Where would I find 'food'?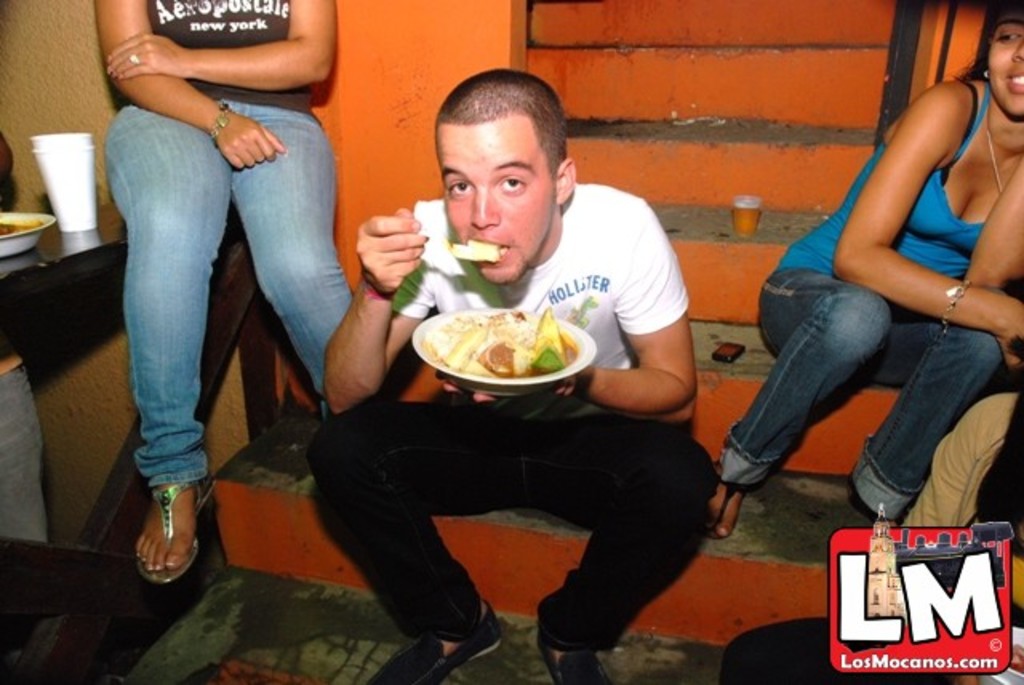
At left=448, top=238, right=504, bottom=267.
